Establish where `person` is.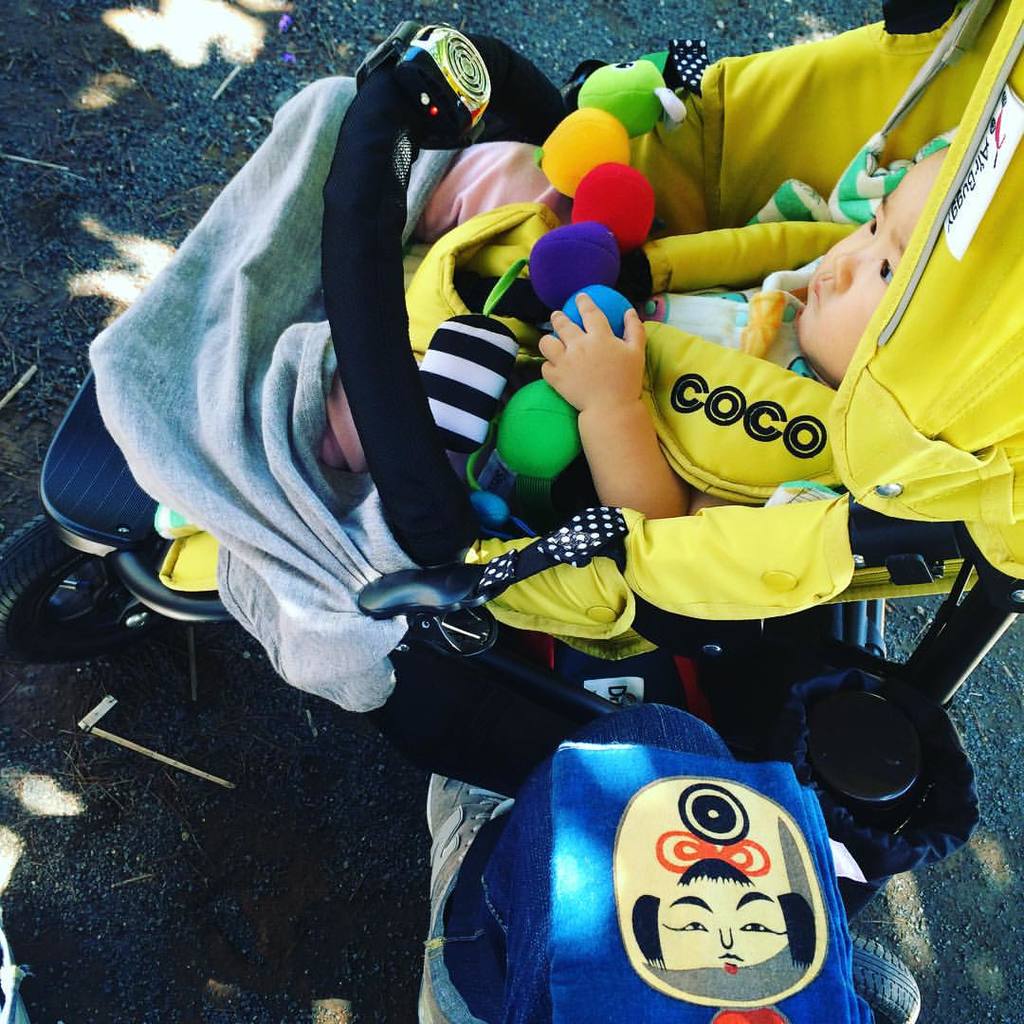
Established at 327:137:962:655.
